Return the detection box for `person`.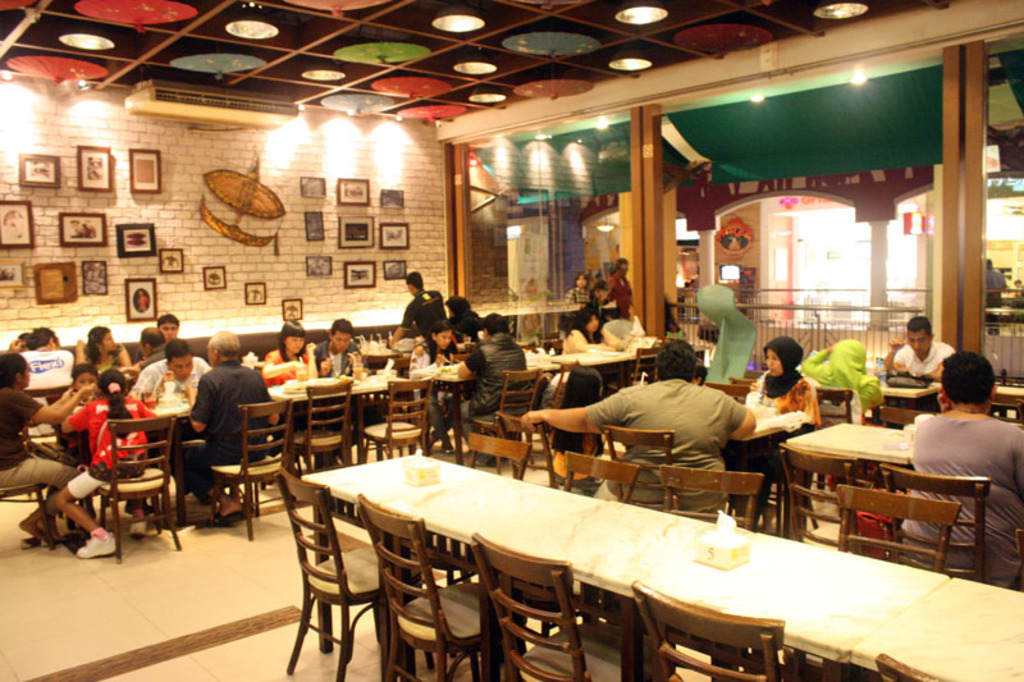
rect(449, 310, 532, 450).
